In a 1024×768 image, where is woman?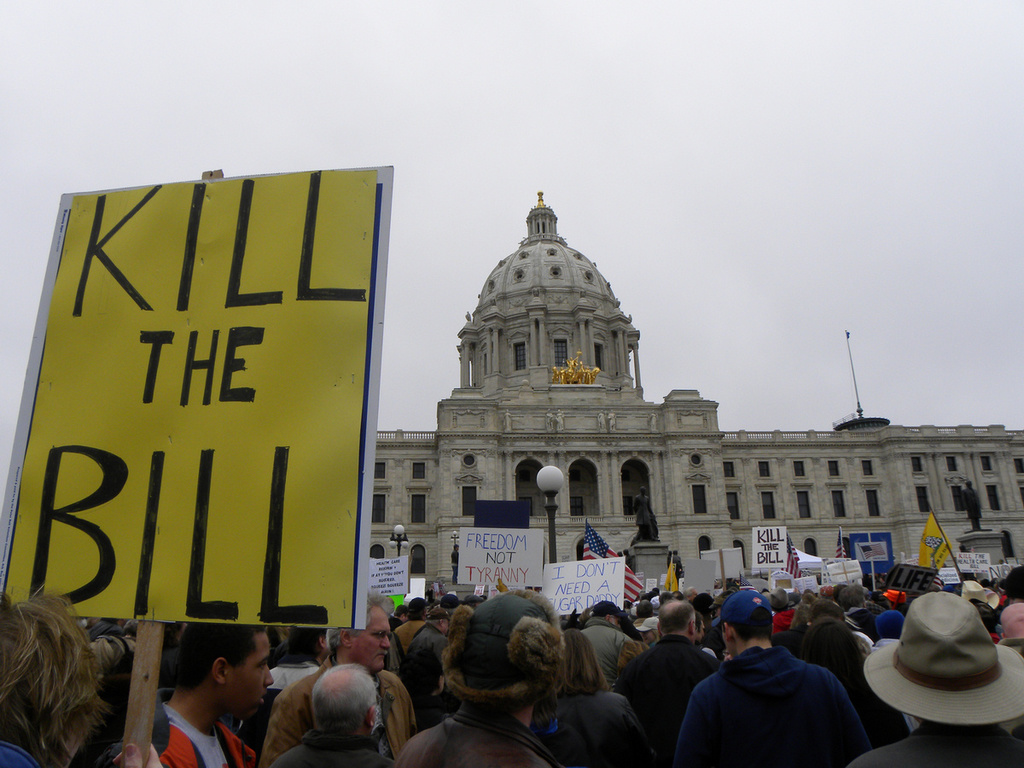
[x1=798, y1=619, x2=906, y2=743].
